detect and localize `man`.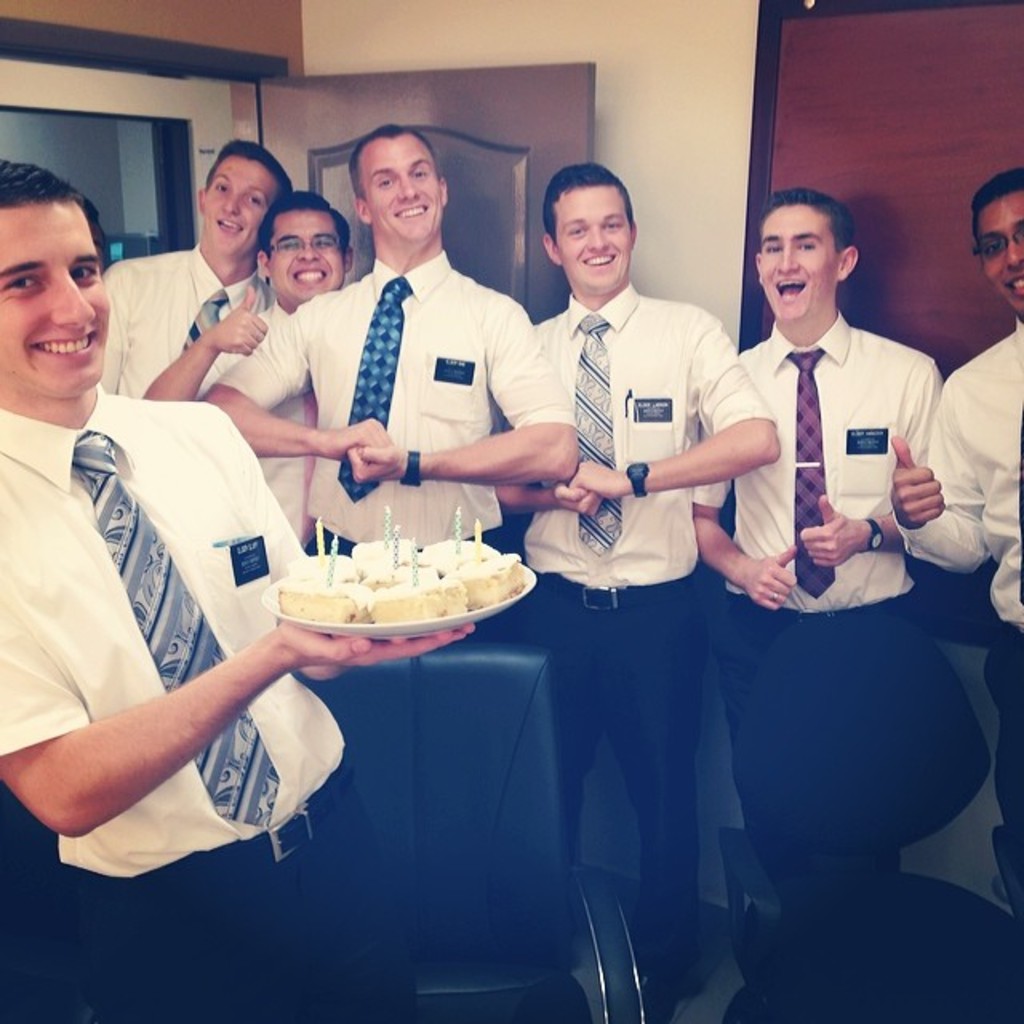
Localized at [x1=694, y1=194, x2=979, y2=808].
